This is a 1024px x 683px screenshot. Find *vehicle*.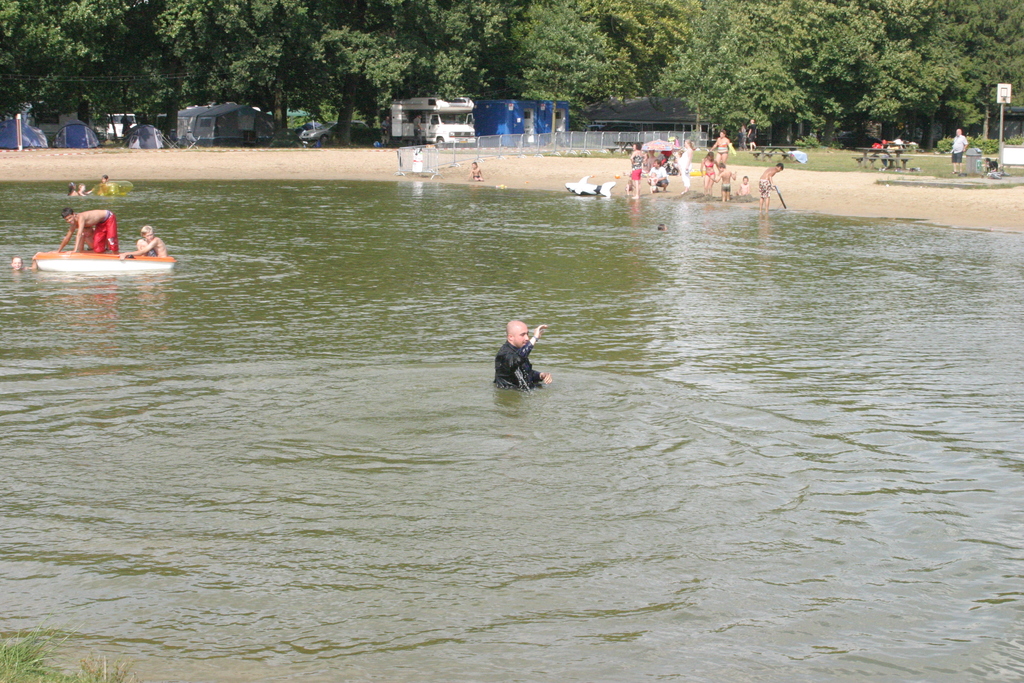
Bounding box: 387:92:484:147.
